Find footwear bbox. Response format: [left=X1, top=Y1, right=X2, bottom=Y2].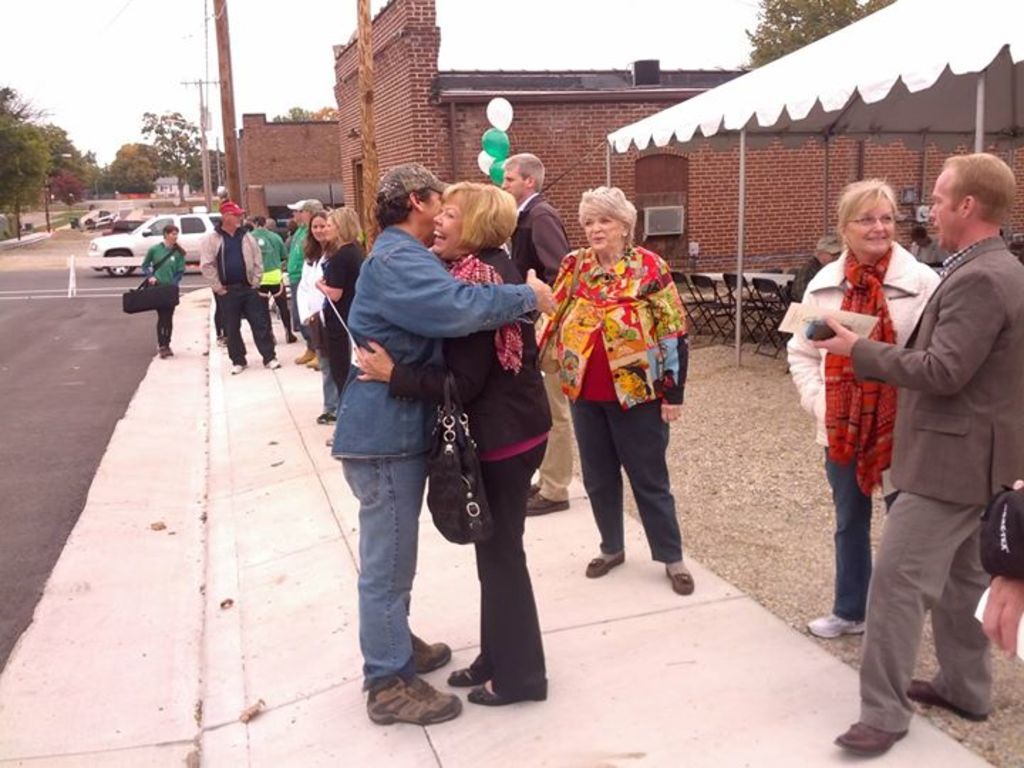
[left=835, top=721, right=905, bottom=754].
